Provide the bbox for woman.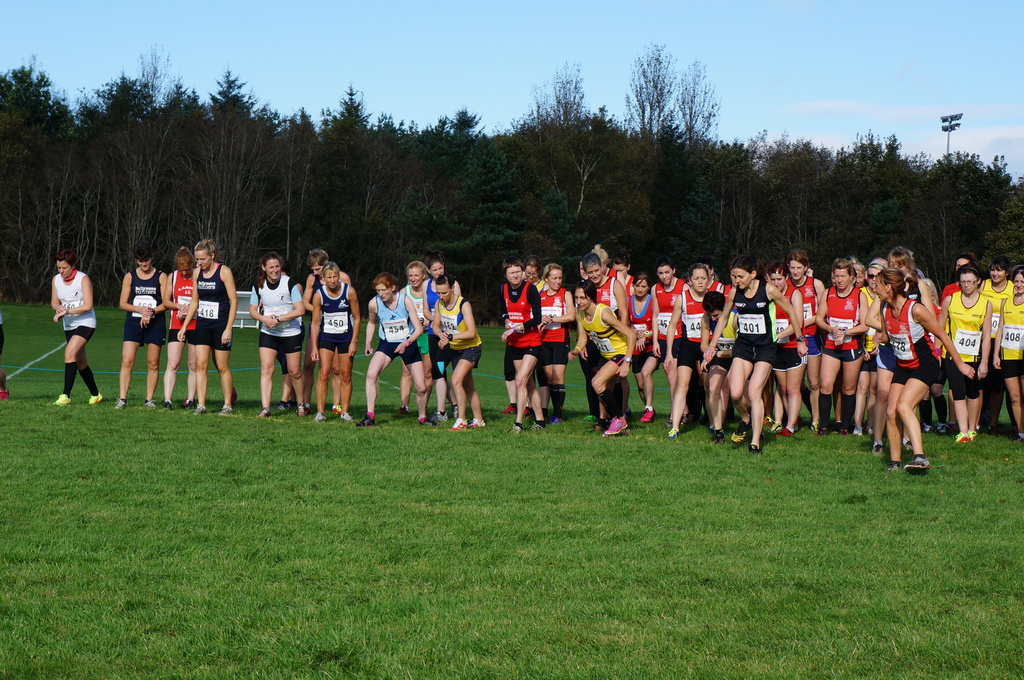
[420,251,470,427].
